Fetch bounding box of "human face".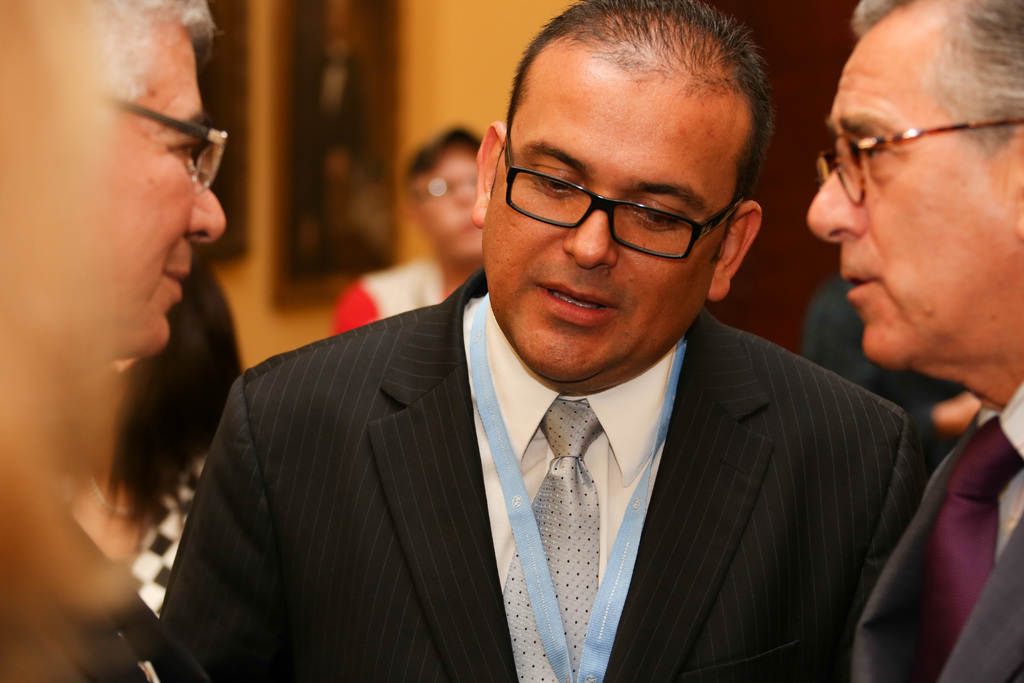
Bbox: crop(483, 64, 724, 374).
